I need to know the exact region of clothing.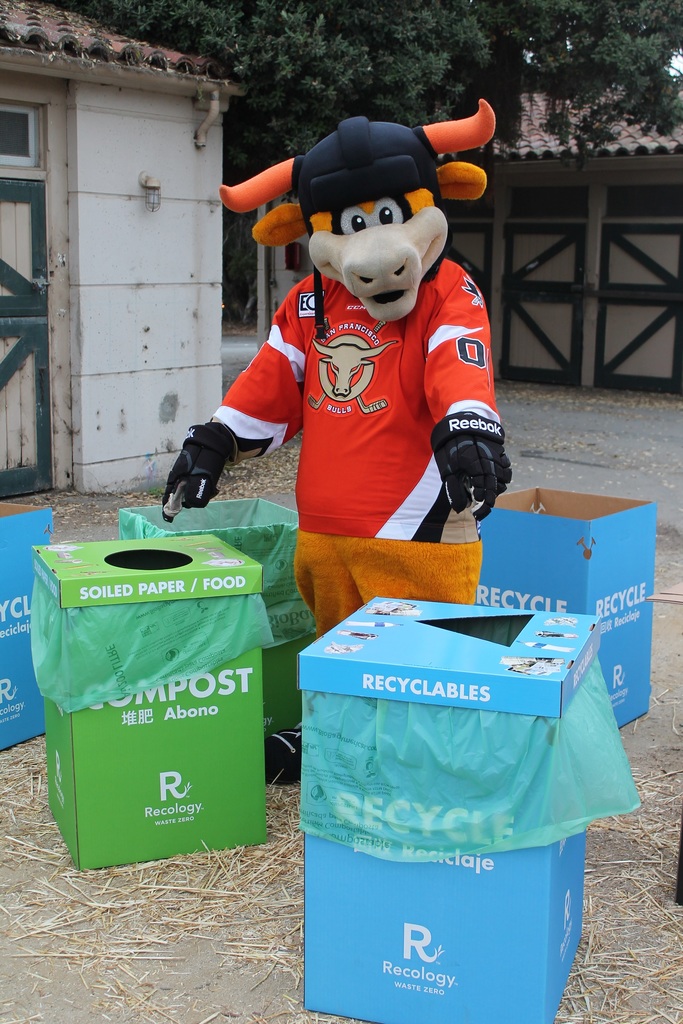
Region: pyautogui.locateOnScreen(210, 253, 506, 636).
